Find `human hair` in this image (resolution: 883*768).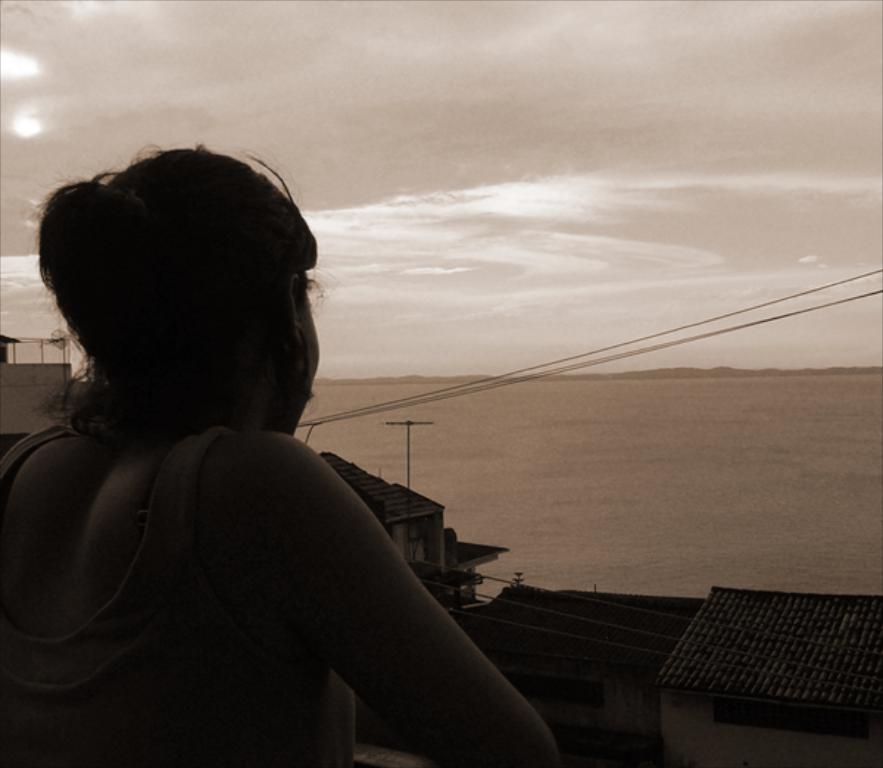
box(6, 146, 312, 461).
